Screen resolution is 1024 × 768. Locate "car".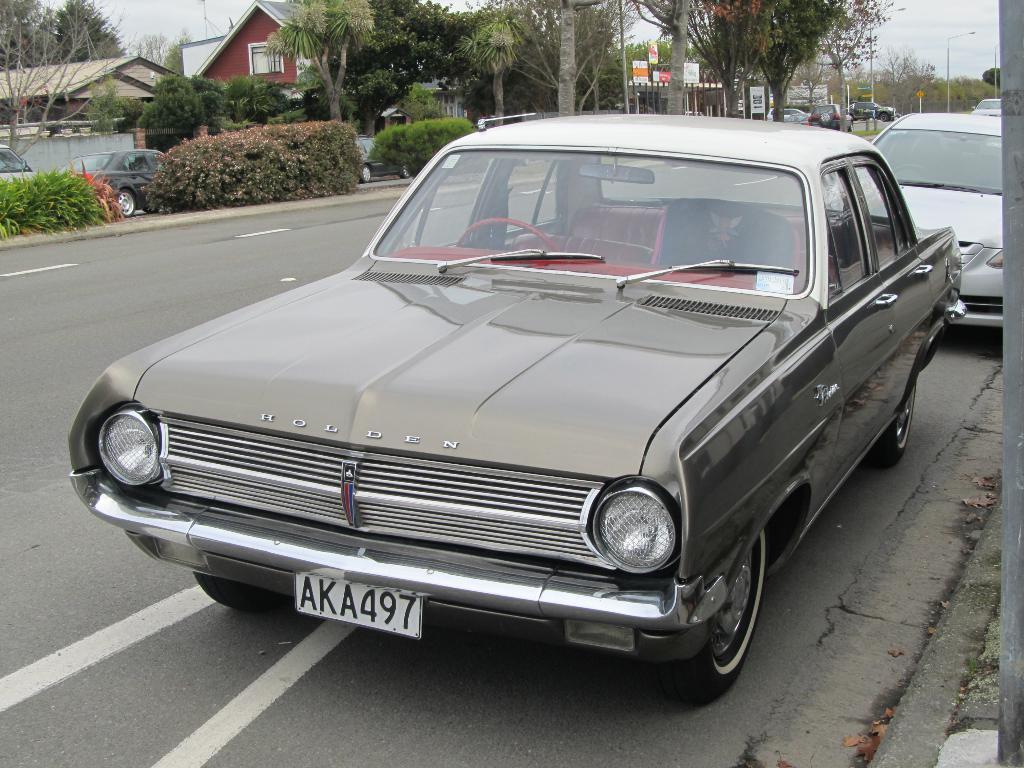
rect(826, 119, 1023, 341).
